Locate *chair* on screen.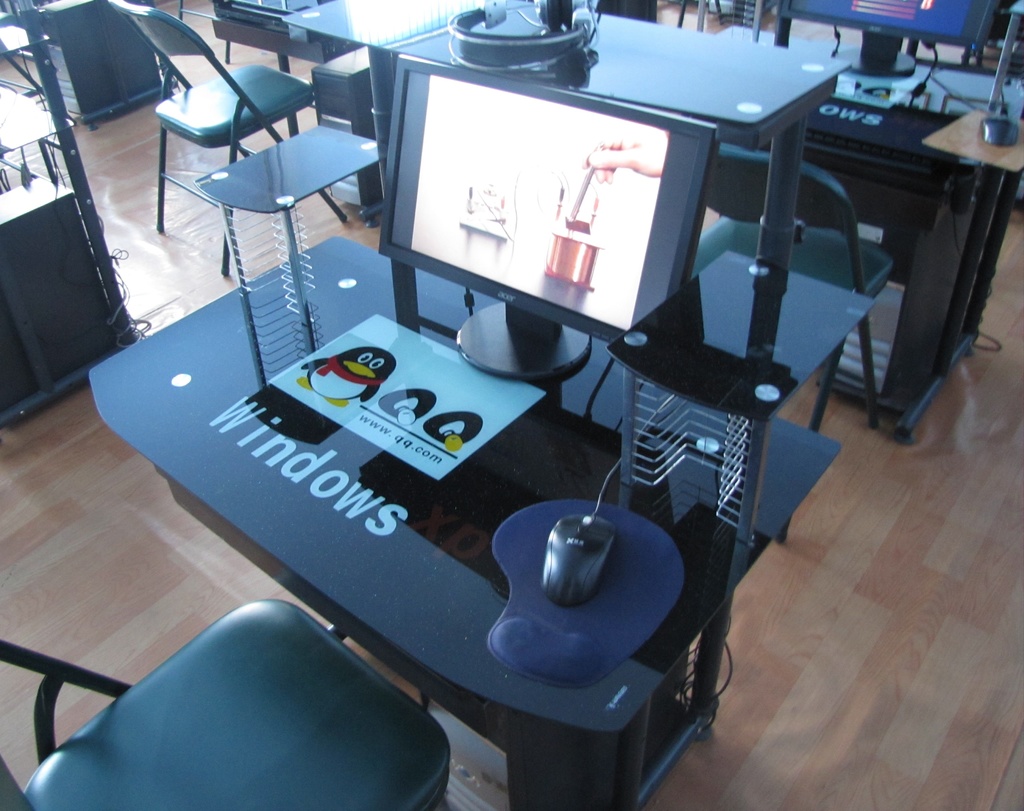
On screen at bbox=(116, 4, 348, 280).
